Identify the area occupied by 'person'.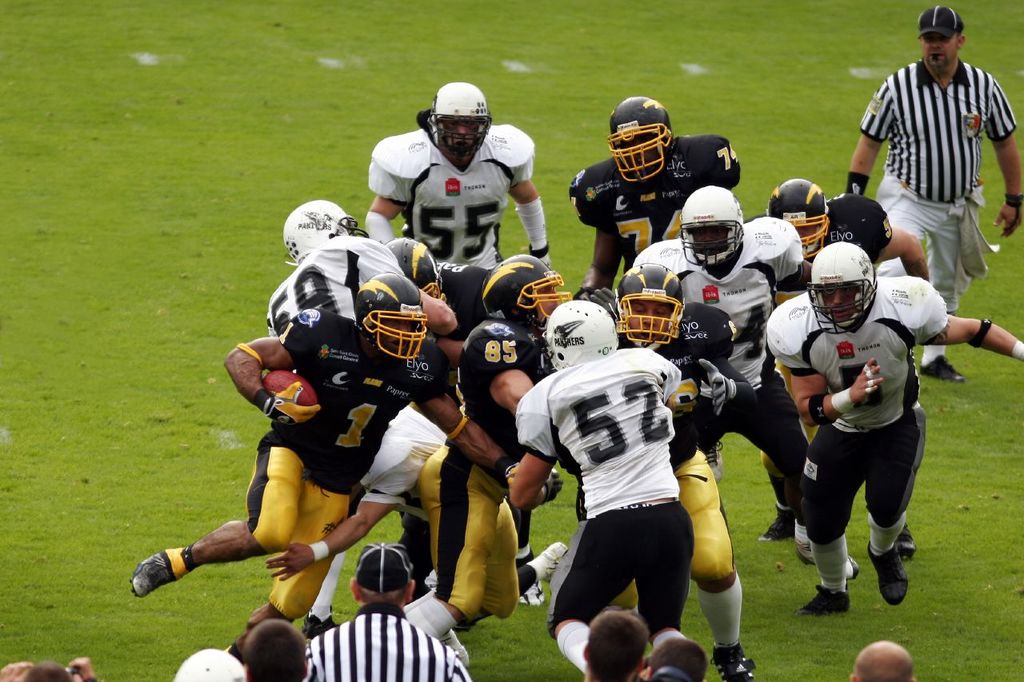
Area: {"left": 173, "top": 650, "right": 250, "bottom": 681}.
